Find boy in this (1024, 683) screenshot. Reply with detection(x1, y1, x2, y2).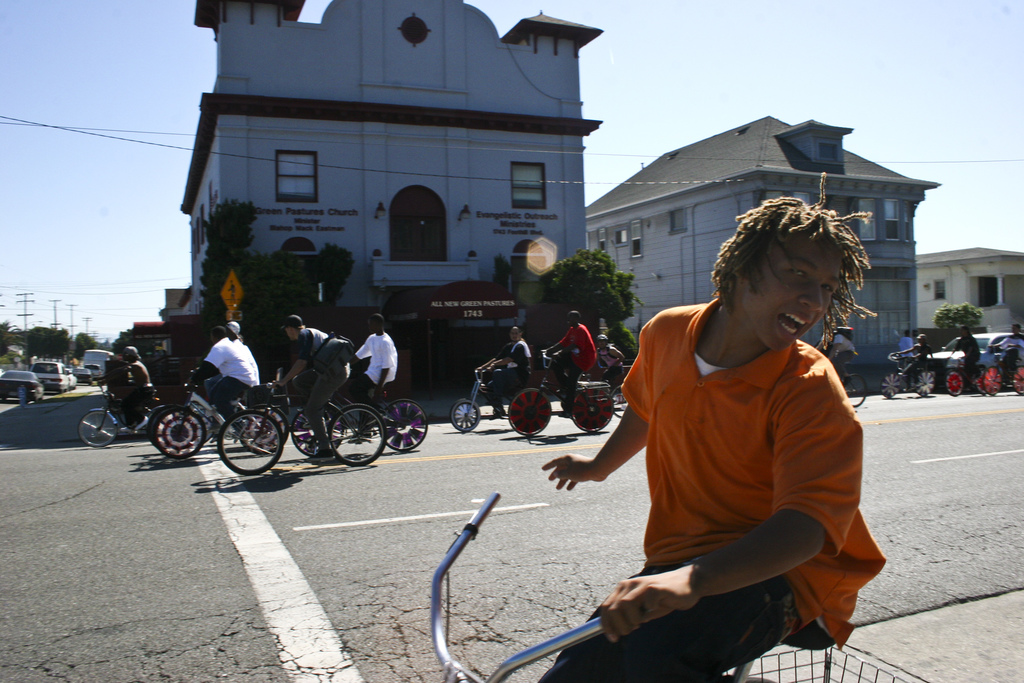
detection(538, 172, 887, 682).
